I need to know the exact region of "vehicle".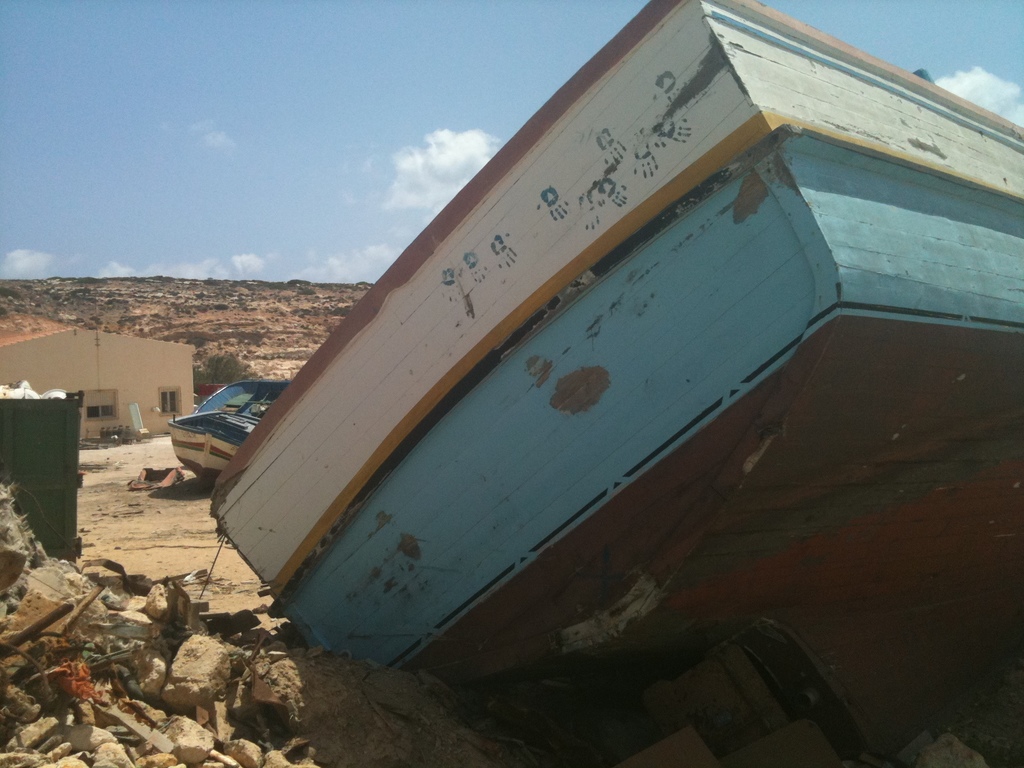
Region: left=154, top=376, right=265, bottom=461.
